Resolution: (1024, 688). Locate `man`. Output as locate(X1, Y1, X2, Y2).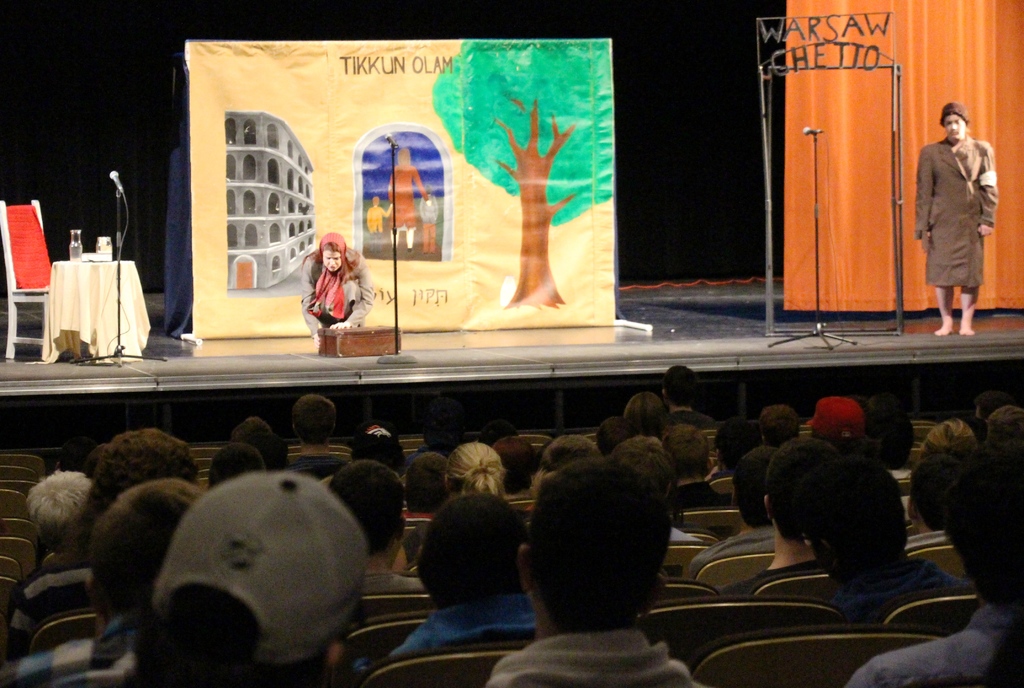
locate(386, 495, 537, 655).
